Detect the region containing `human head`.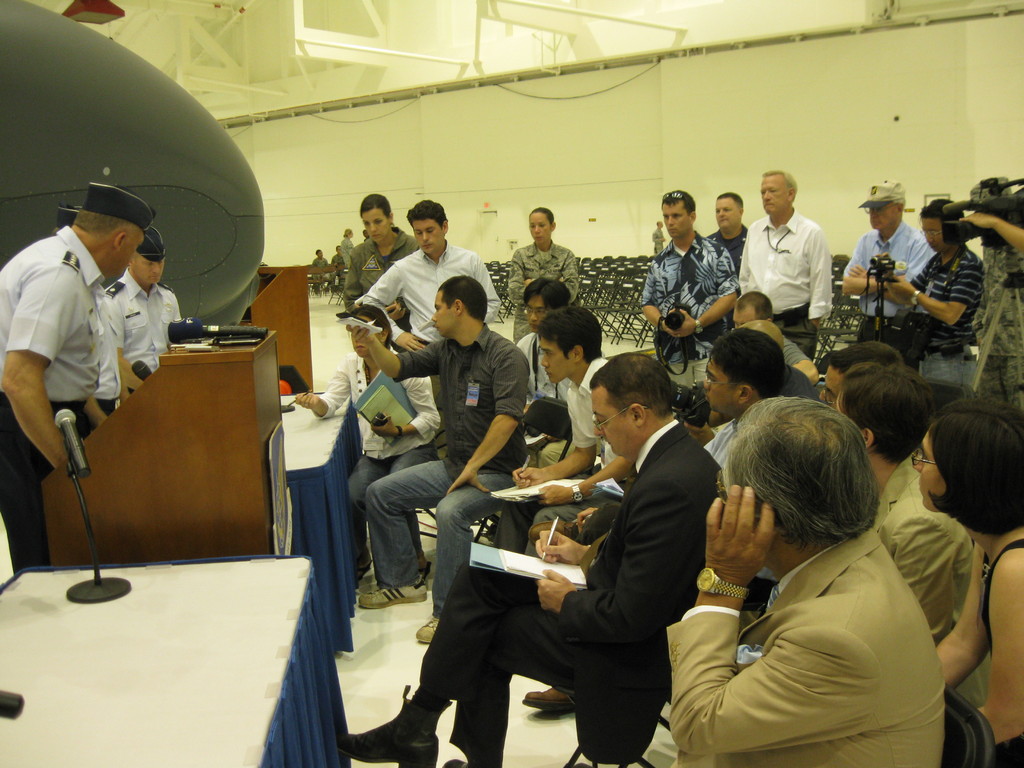
pyautogui.locateOnScreen(918, 199, 963, 252).
